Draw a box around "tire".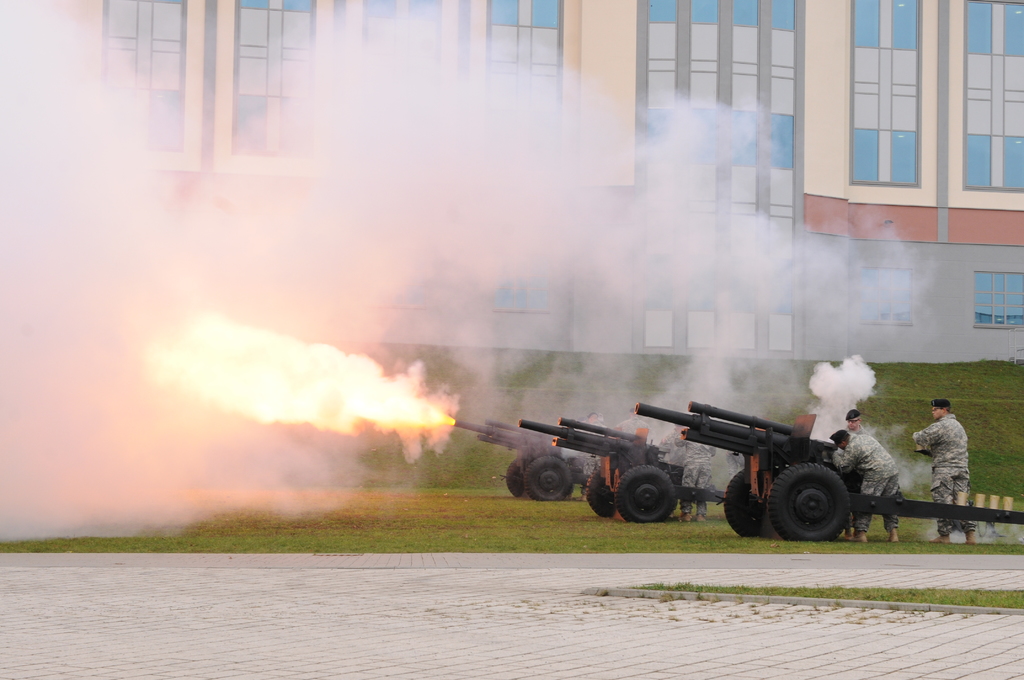
region(584, 464, 623, 522).
